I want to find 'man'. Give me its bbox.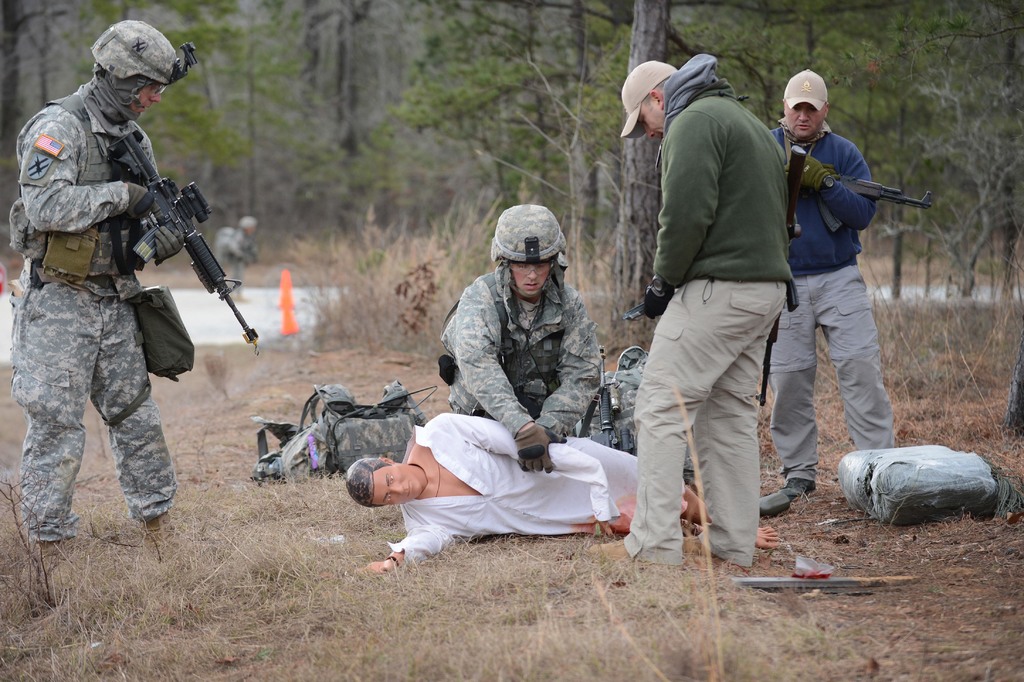
left=219, top=215, right=260, bottom=299.
